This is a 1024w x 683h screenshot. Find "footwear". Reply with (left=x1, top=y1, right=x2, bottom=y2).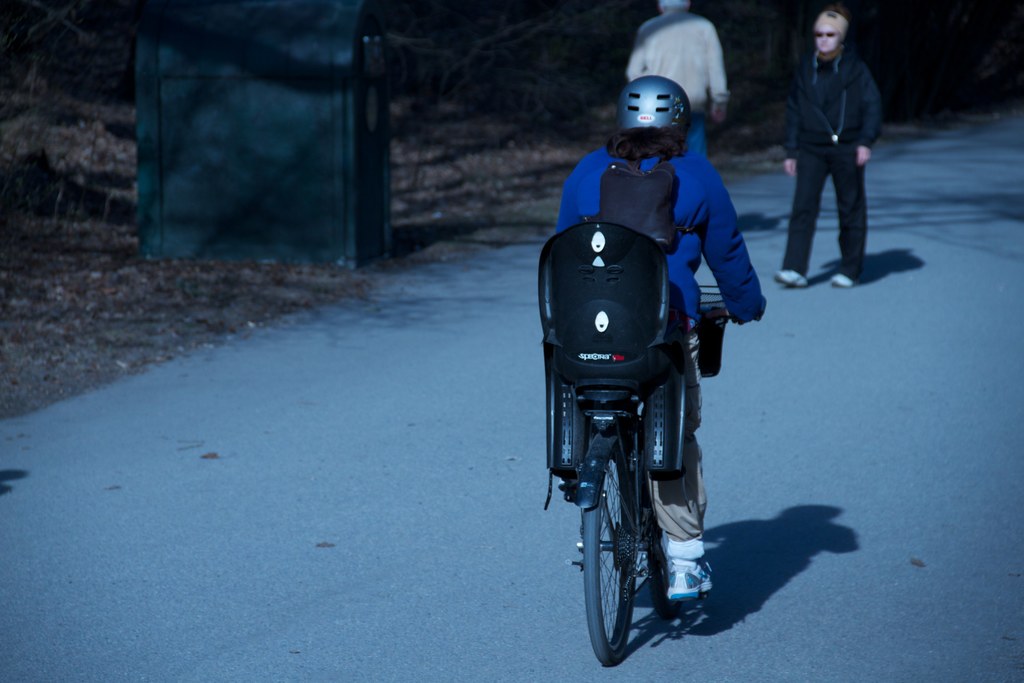
(left=667, top=559, right=713, bottom=604).
